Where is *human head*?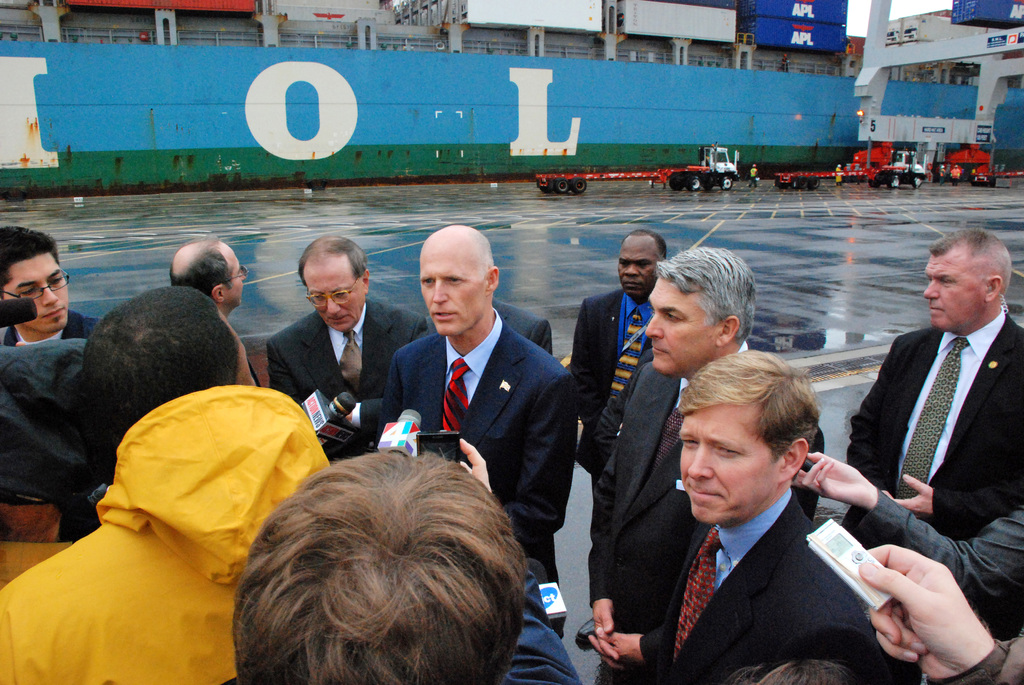
(417,223,502,338).
